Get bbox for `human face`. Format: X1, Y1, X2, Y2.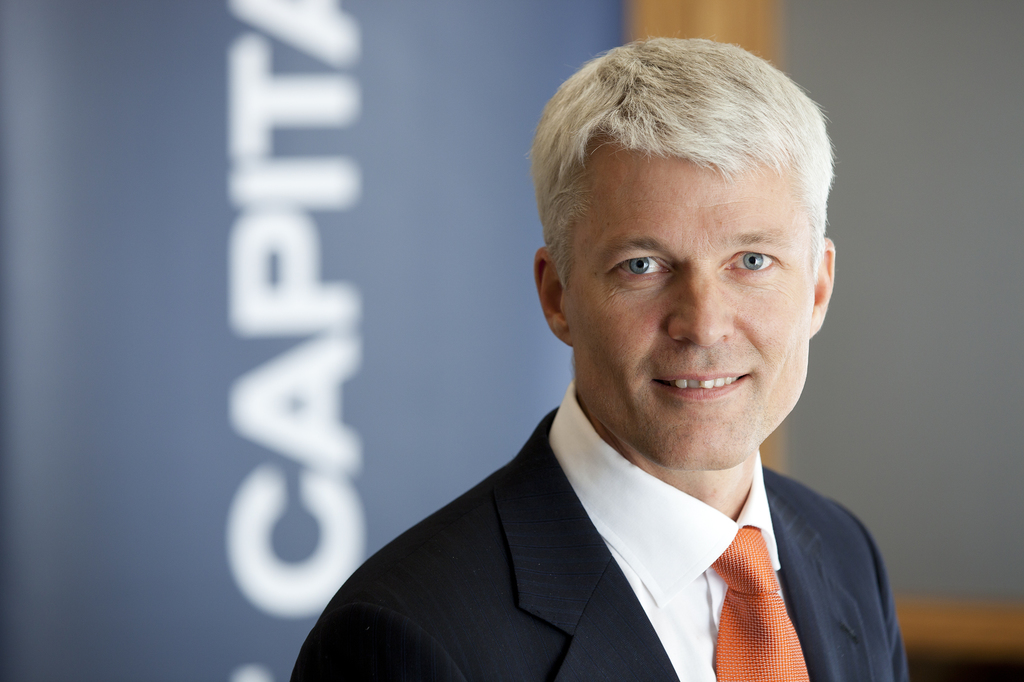
564, 162, 811, 472.
